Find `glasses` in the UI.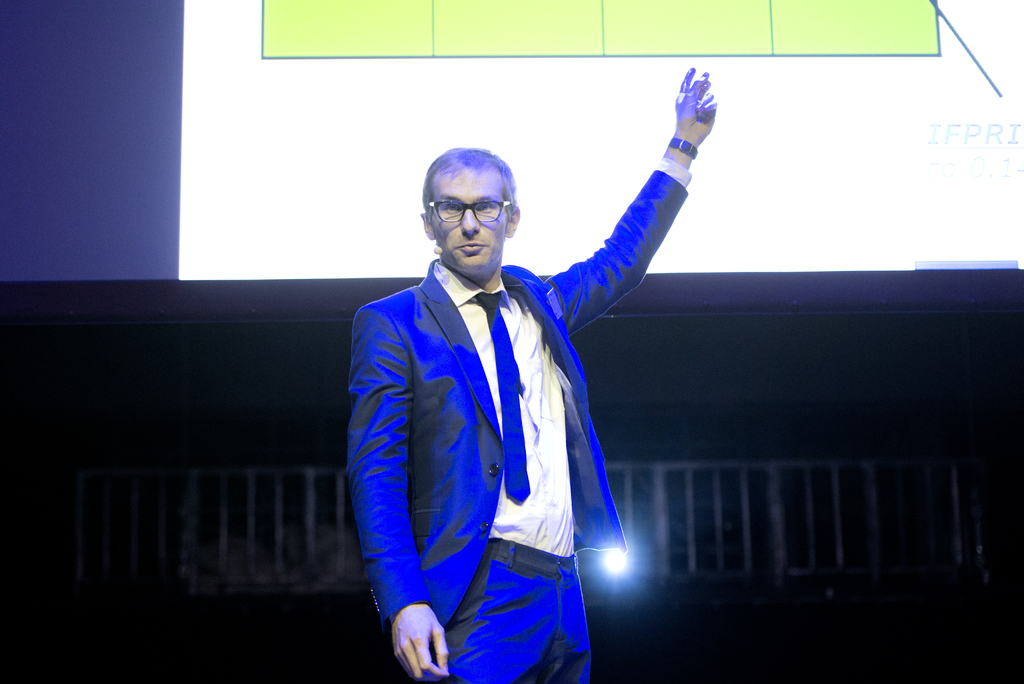
UI element at box(413, 185, 519, 240).
